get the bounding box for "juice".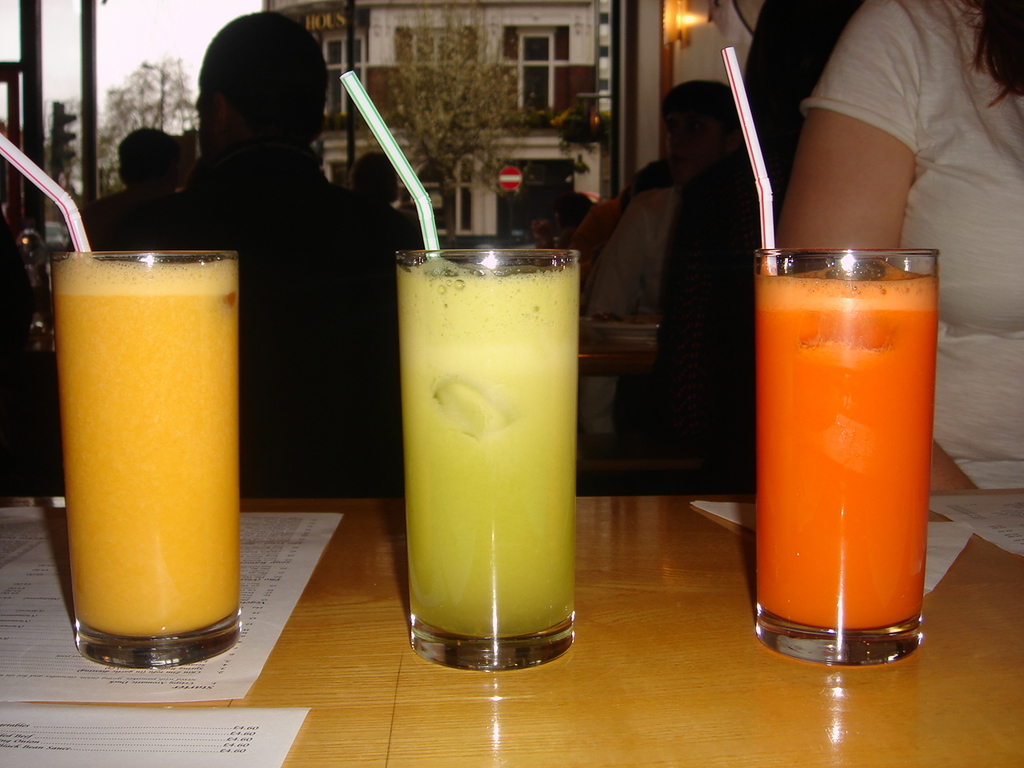
locate(60, 260, 248, 638).
